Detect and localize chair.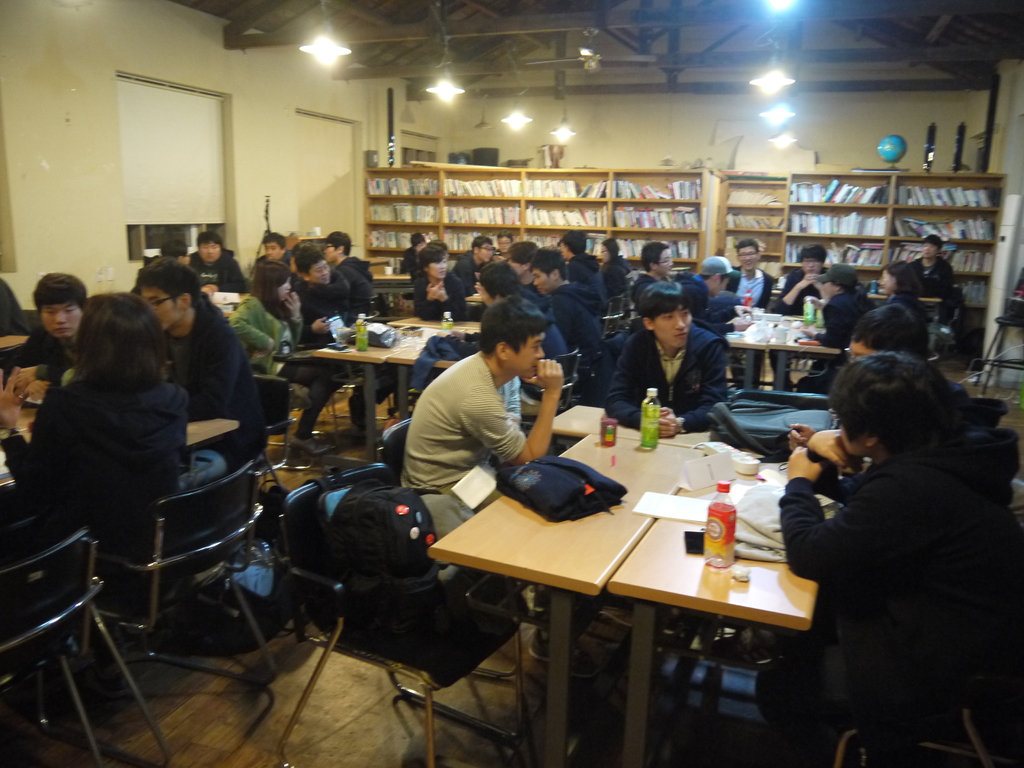
Localized at bbox=(374, 419, 552, 745).
